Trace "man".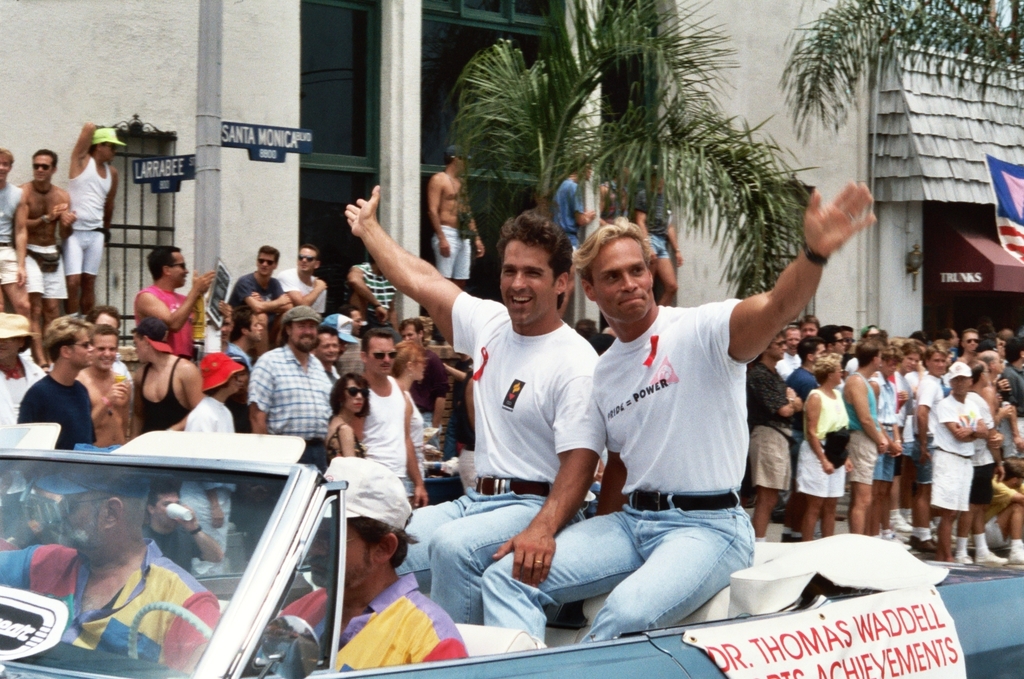
Traced to <bbox>843, 342, 887, 531</bbox>.
